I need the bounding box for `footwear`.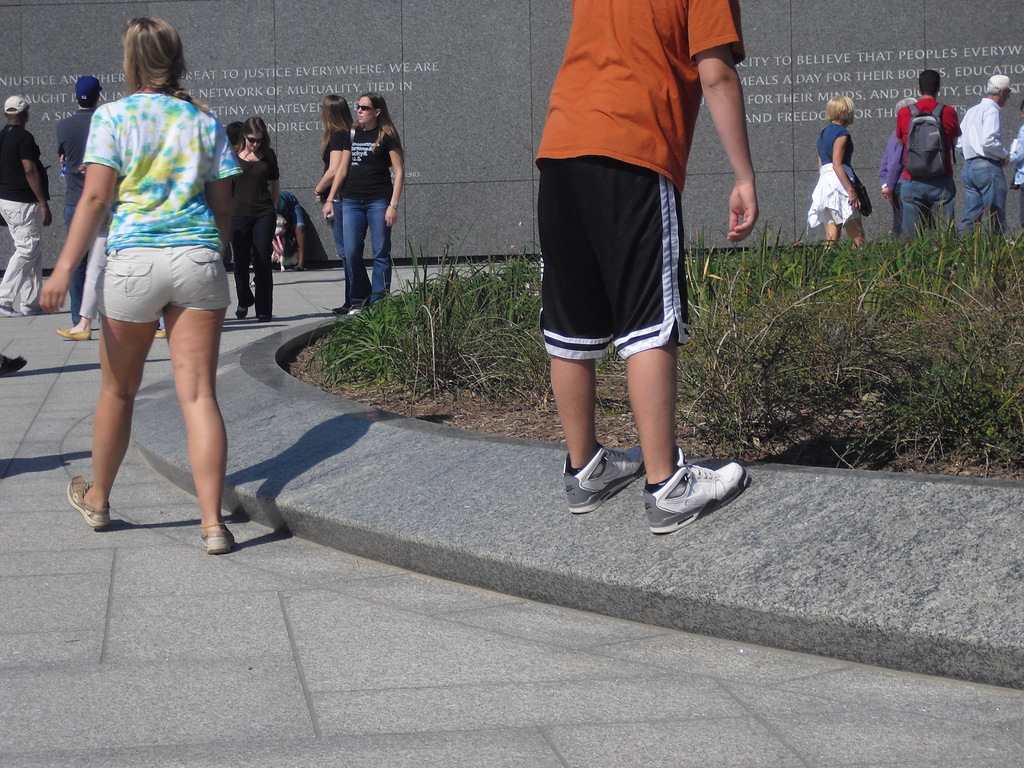
Here it is: x1=54 y1=326 x2=92 y2=339.
